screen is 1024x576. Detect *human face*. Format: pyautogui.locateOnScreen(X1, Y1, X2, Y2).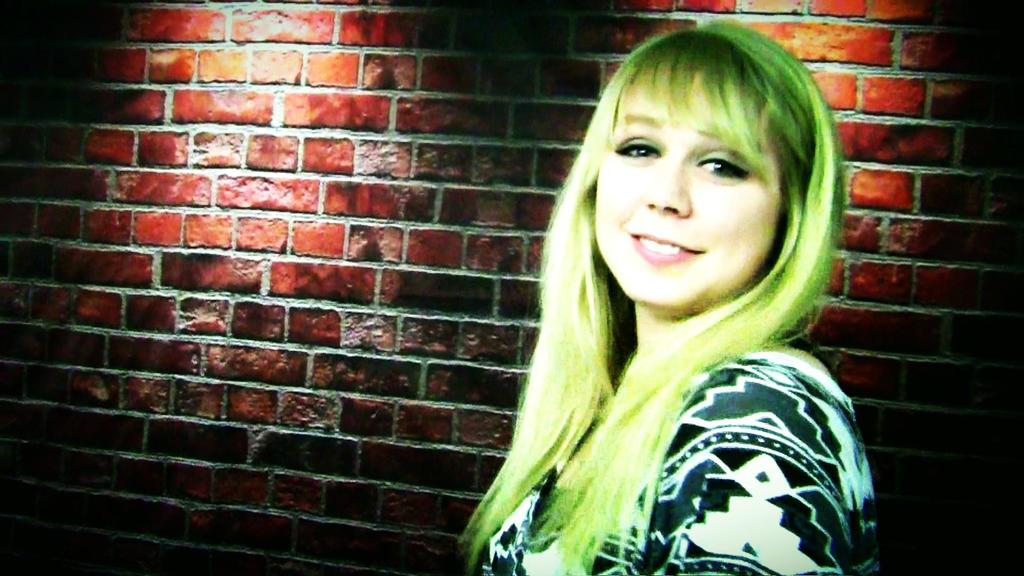
pyautogui.locateOnScreen(595, 92, 778, 308).
